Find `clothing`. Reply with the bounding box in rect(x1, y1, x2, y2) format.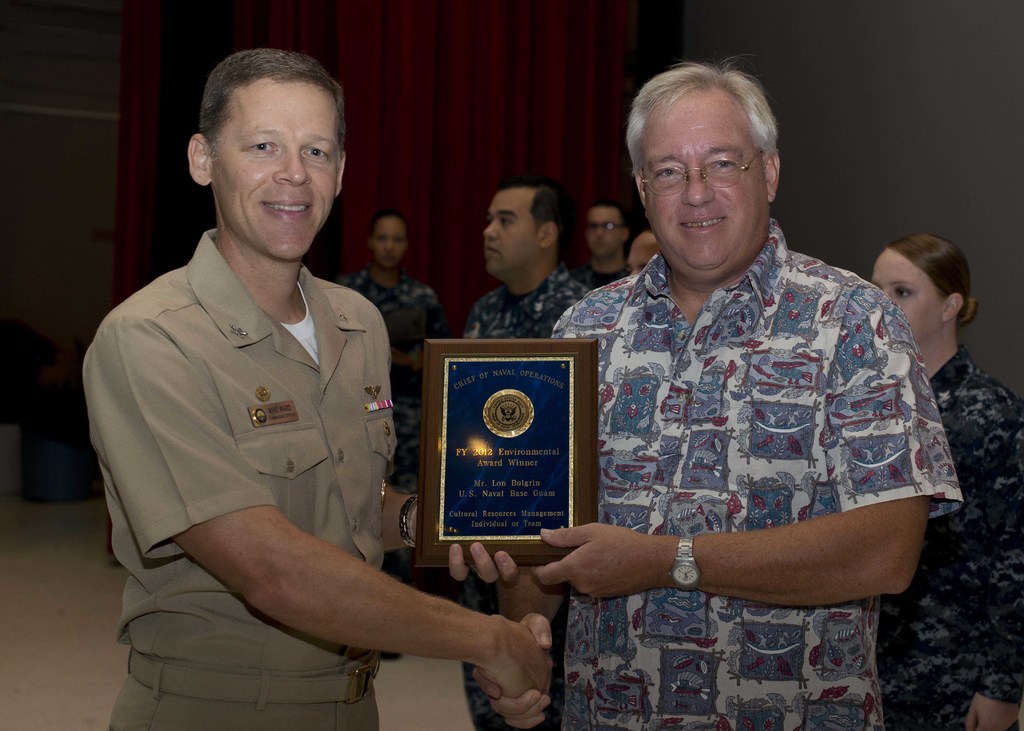
rect(458, 269, 577, 347).
